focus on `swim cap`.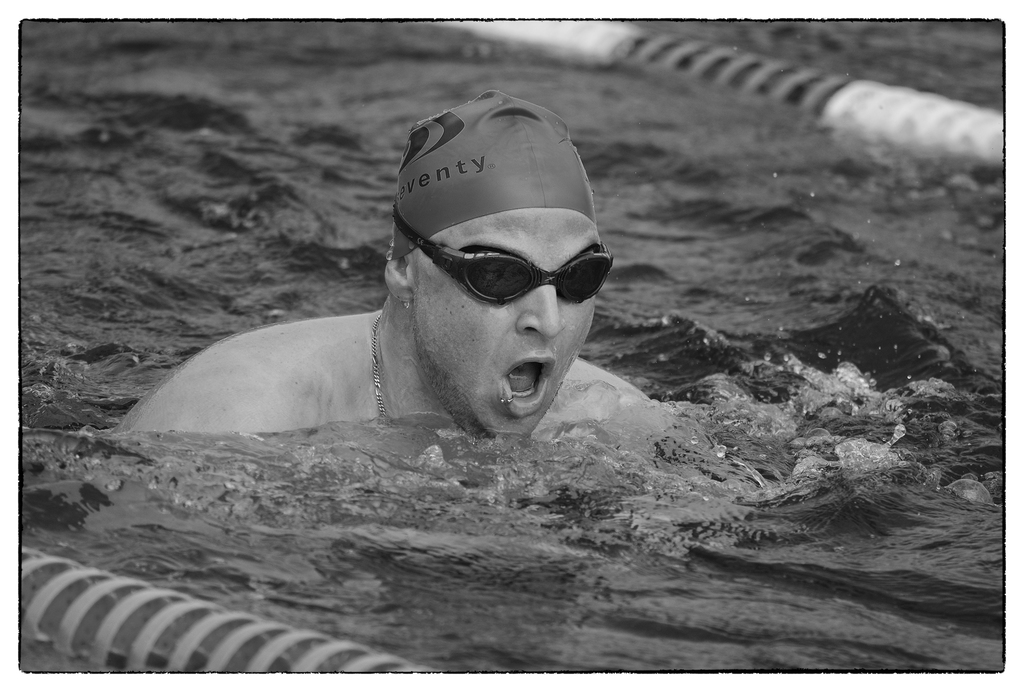
Focused at pyautogui.locateOnScreen(390, 90, 597, 260).
